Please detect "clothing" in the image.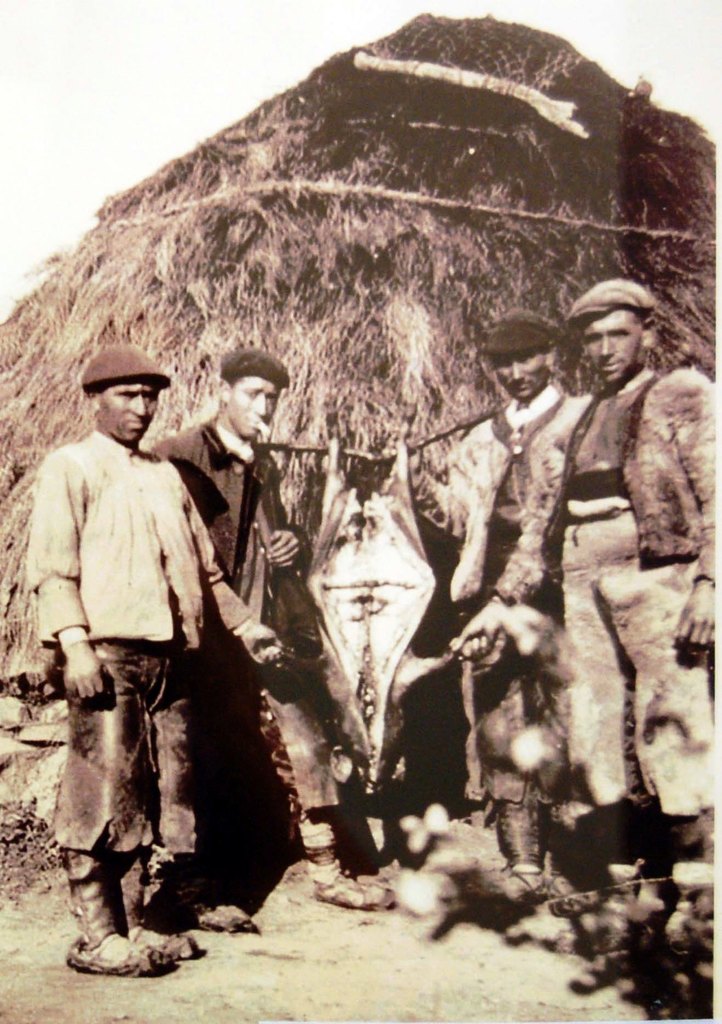
167/433/285/874.
